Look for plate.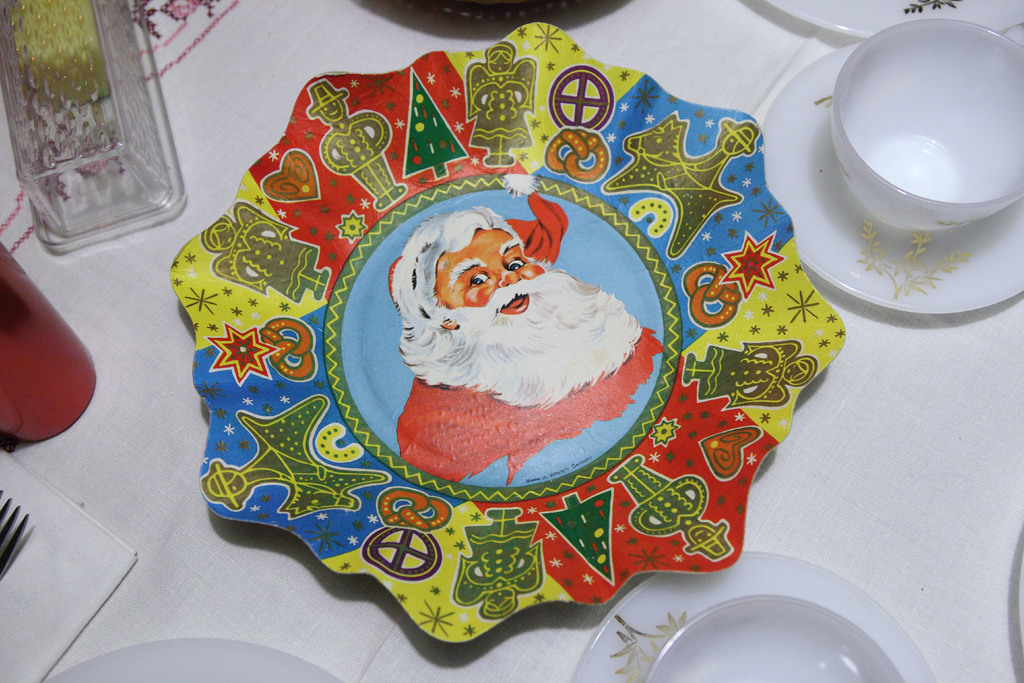
Found: Rect(571, 548, 936, 682).
